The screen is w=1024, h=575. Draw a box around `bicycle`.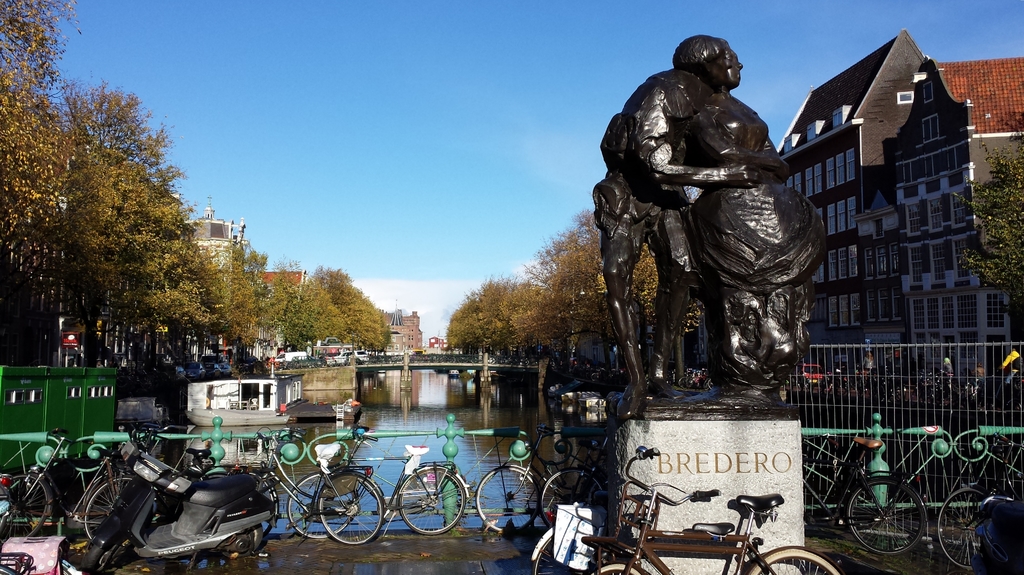
(237, 427, 358, 537).
